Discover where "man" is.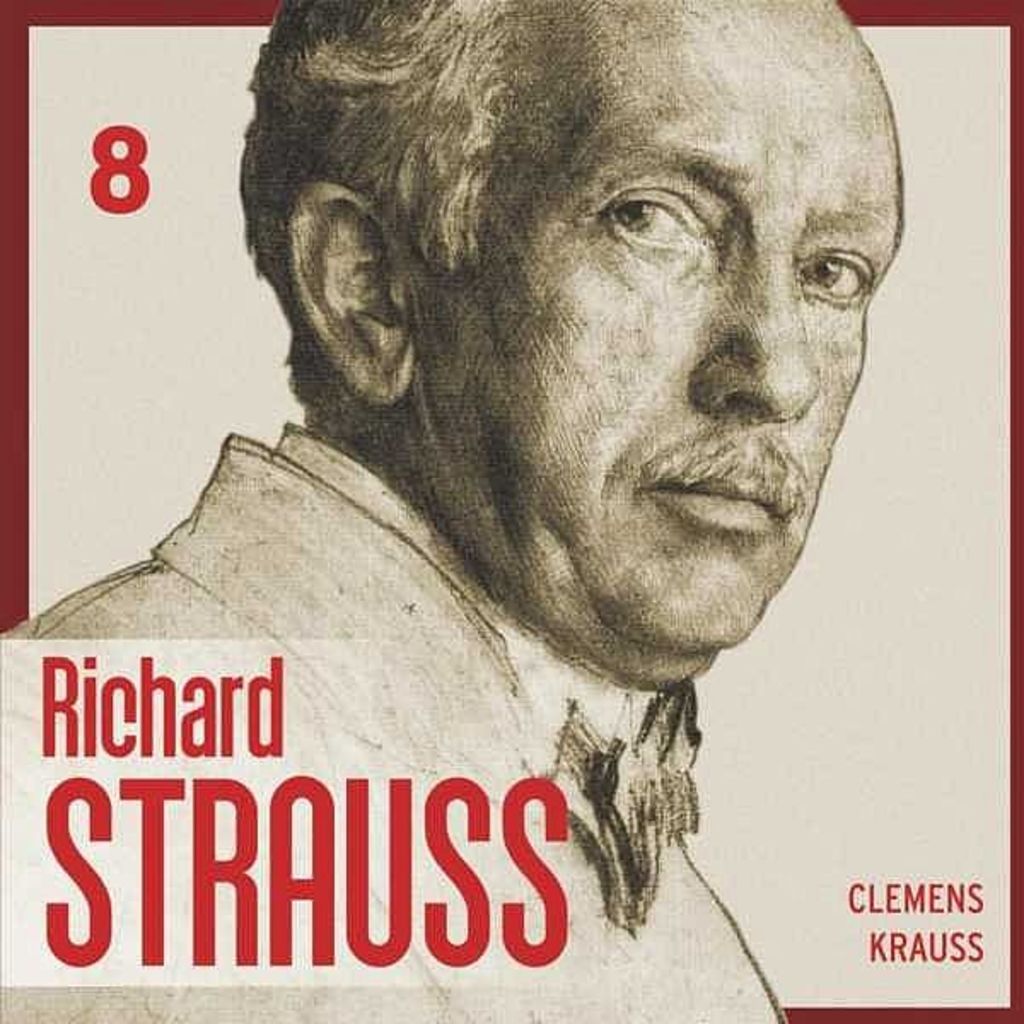
Discovered at box=[32, 15, 1023, 947].
